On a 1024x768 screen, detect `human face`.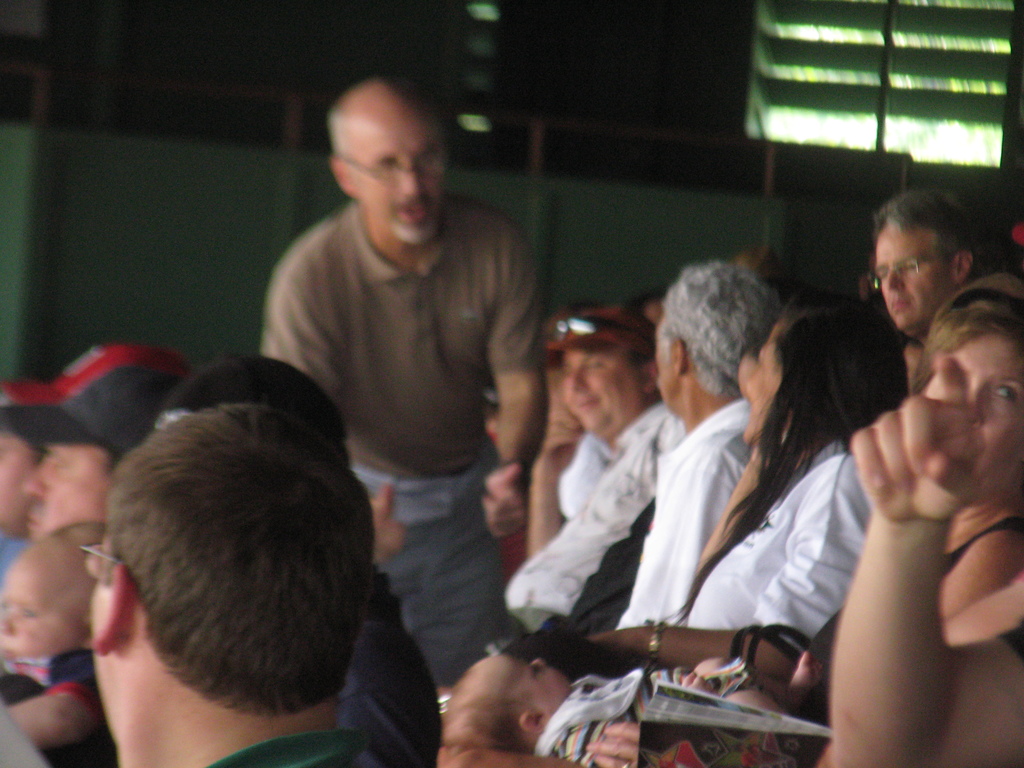
rect(502, 651, 568, 715).
